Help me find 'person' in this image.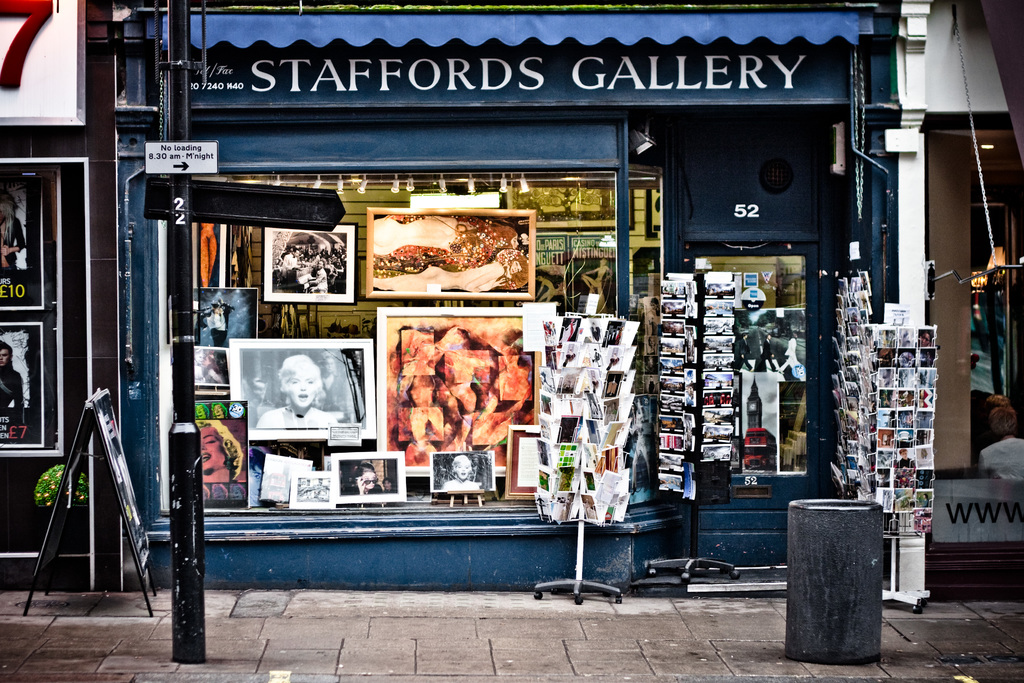
Found it: crop(0, 335, 20, 420).
